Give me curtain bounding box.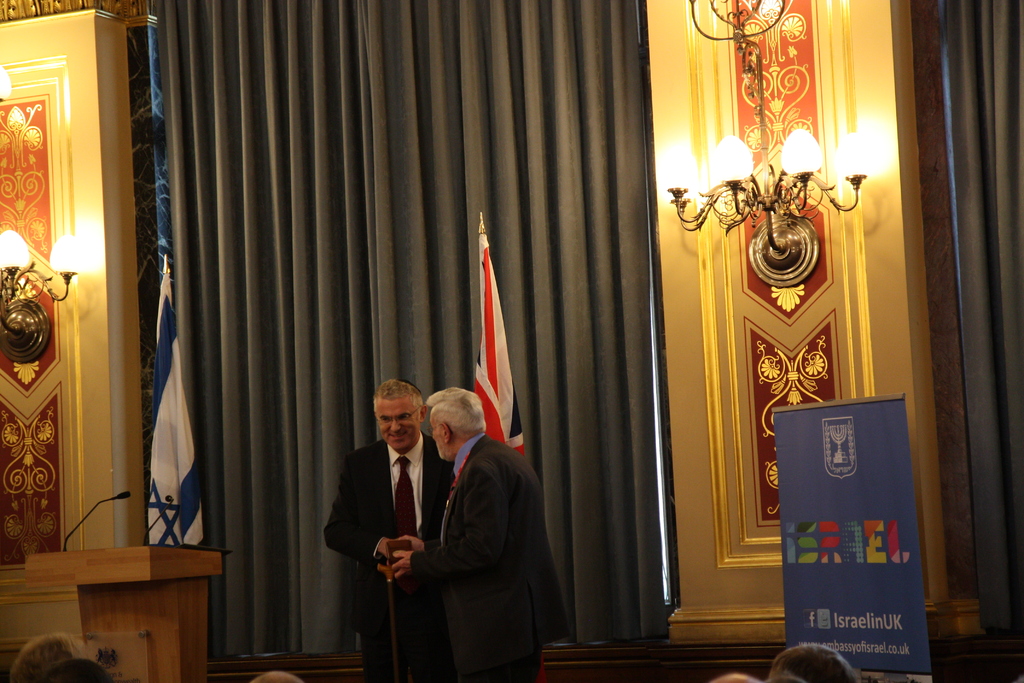
bbox=[148, 0, 681, 664].
